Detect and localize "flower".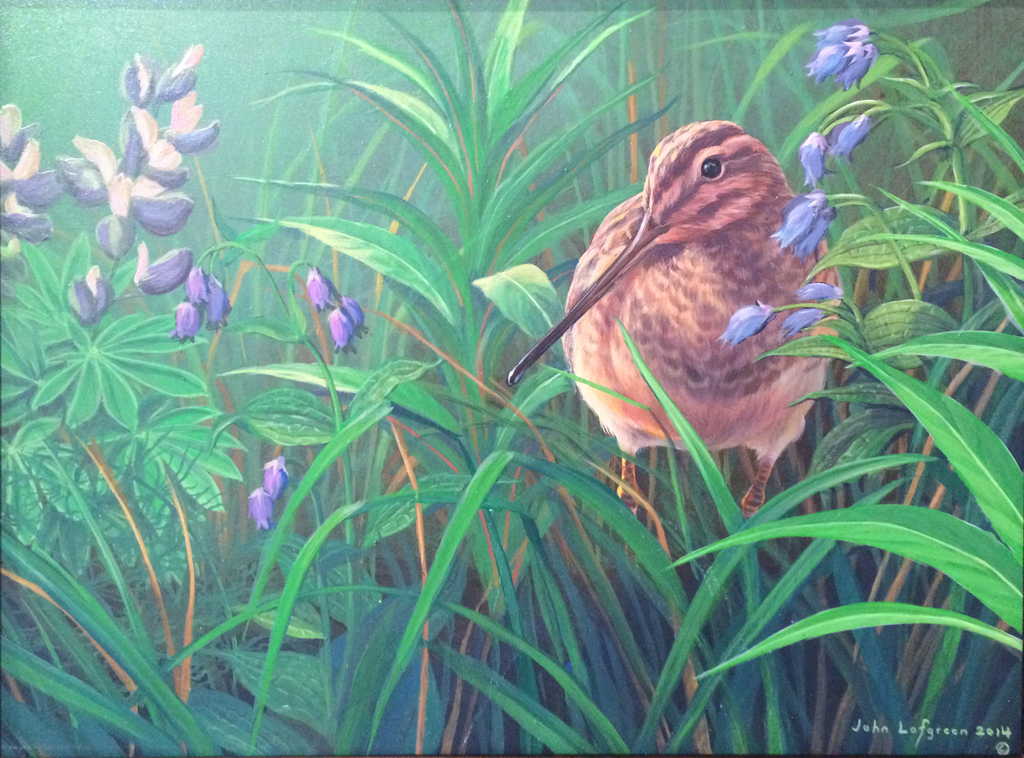
Localized at x1=836 y1=41 x2=875 y2=88.
